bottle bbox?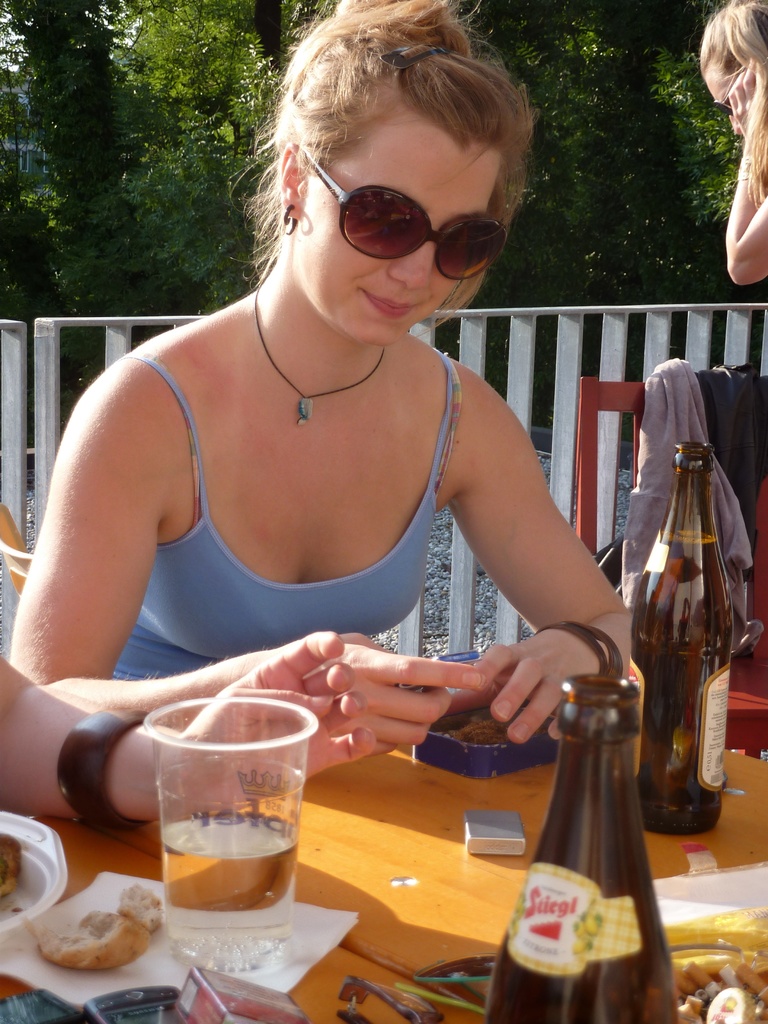
x1=472, y1=662, x2=691, y2=1023
